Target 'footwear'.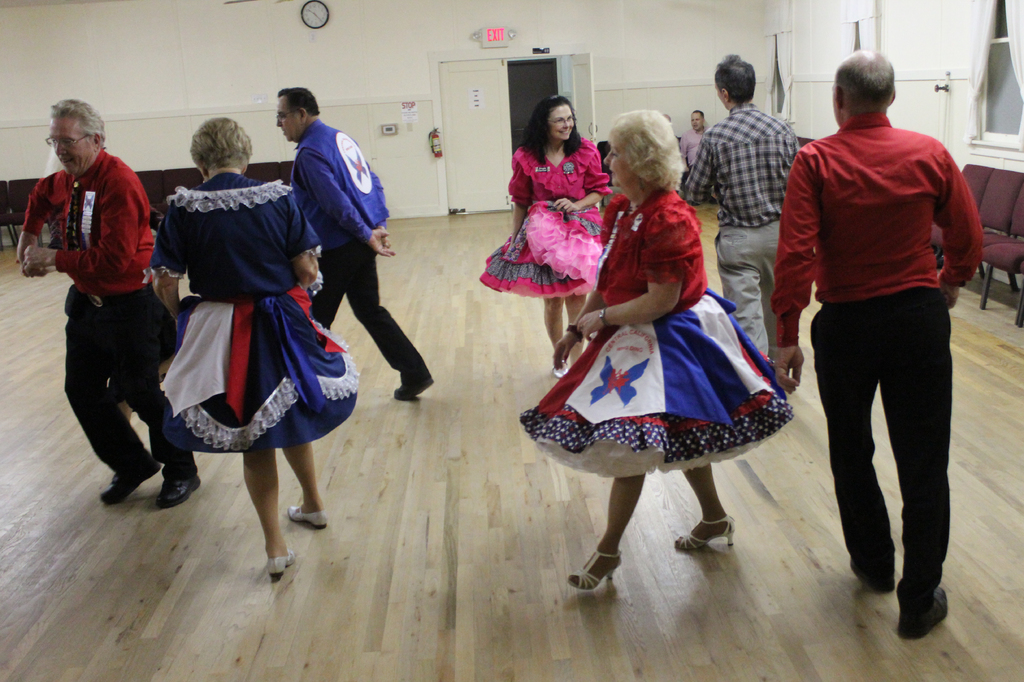
Target region: [x1=897, y1=577, x2=962, y2=647].
